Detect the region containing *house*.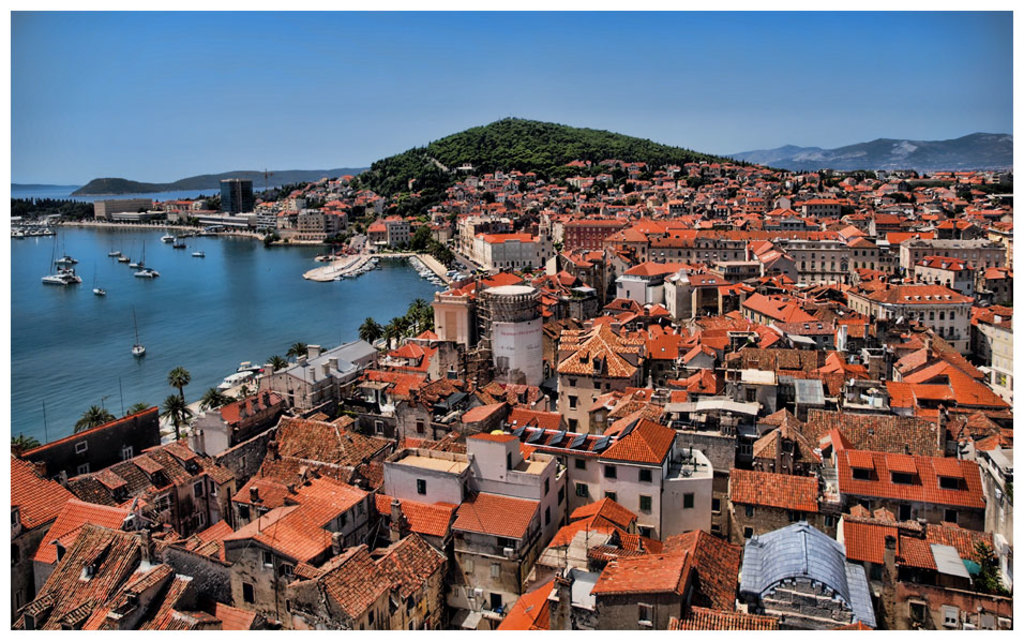
box(553, 326, 638, 424).
